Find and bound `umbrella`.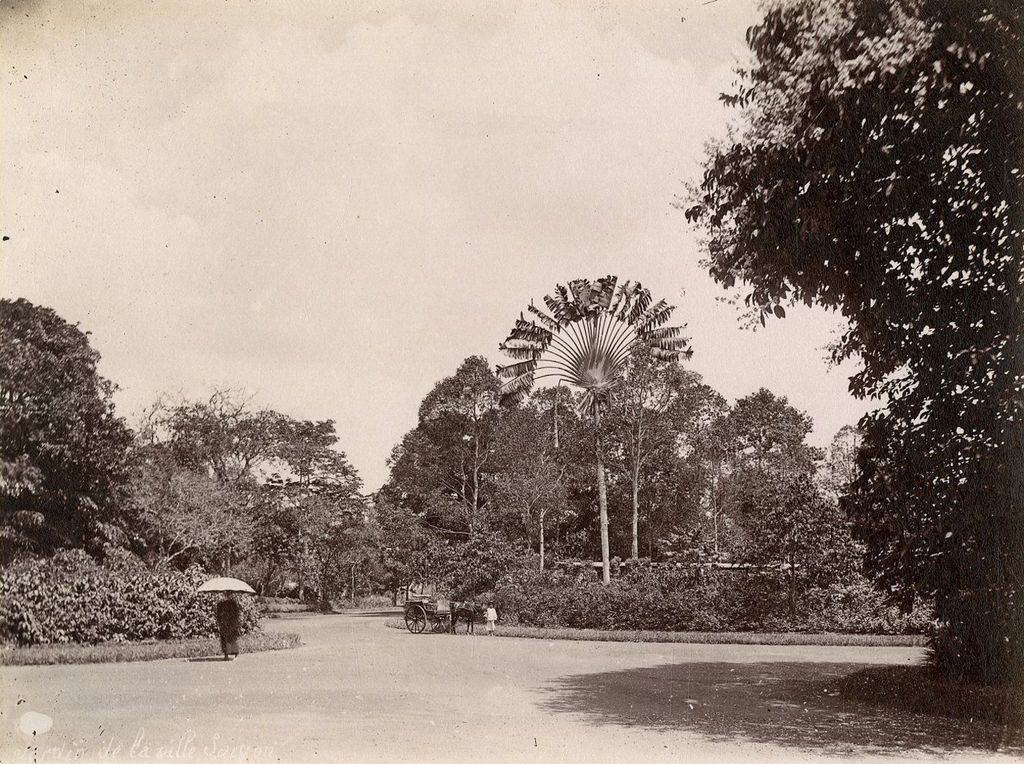
Bound: select_region(197, 578, 251, 594).
